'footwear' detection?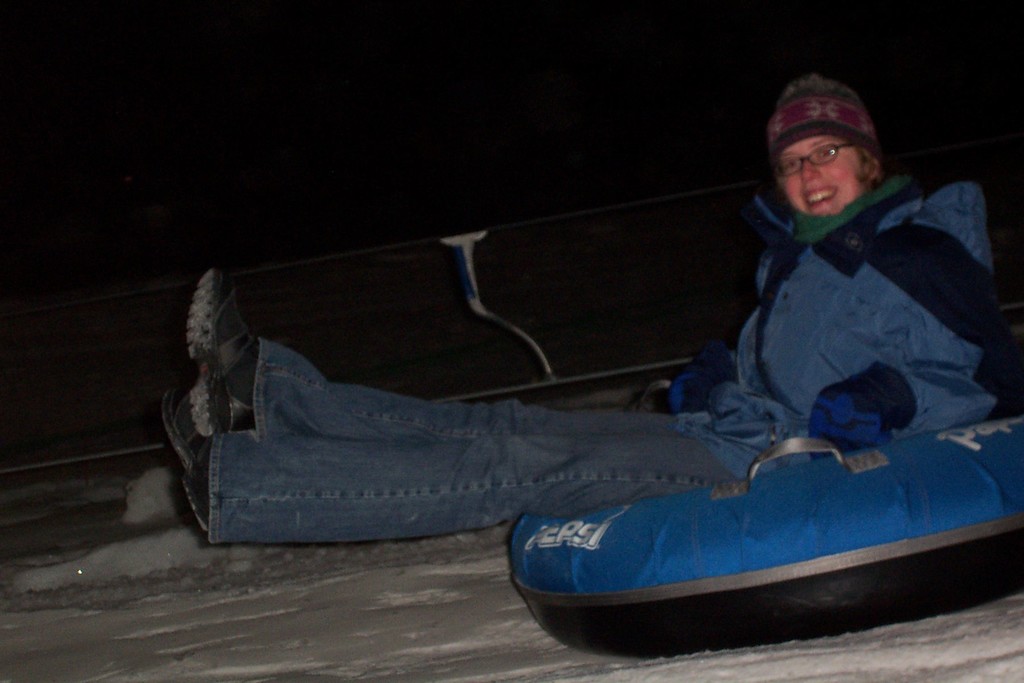
157 378 212 532
